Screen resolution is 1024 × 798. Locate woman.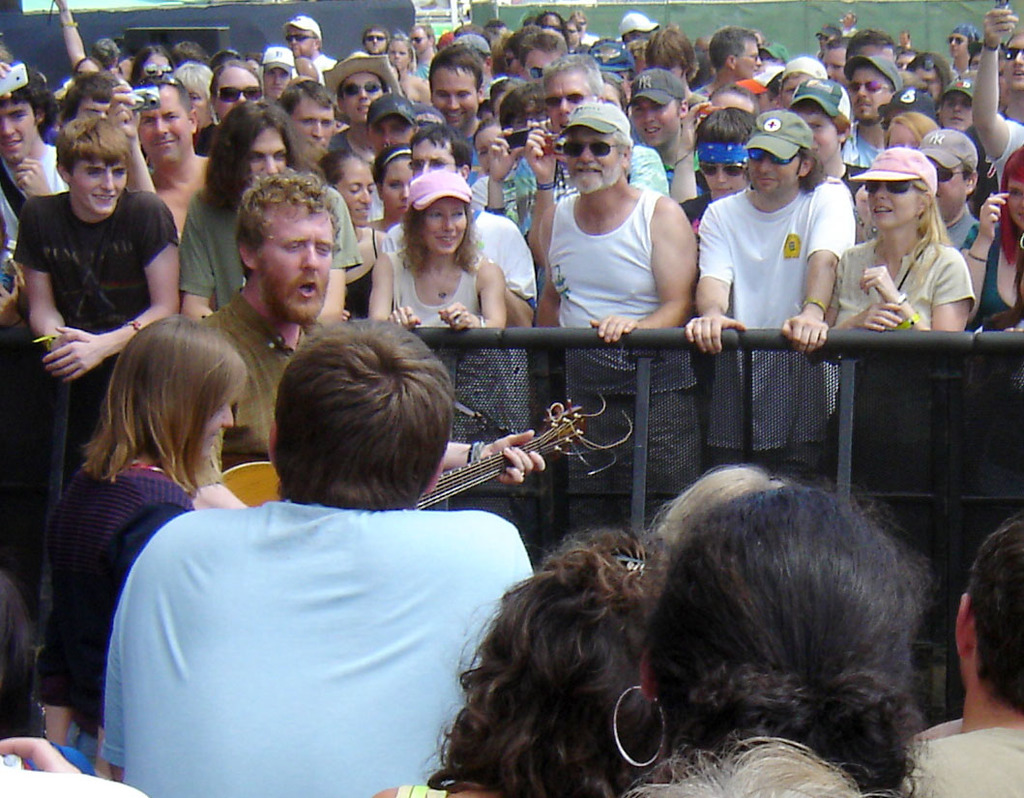
345/527/650/797.
